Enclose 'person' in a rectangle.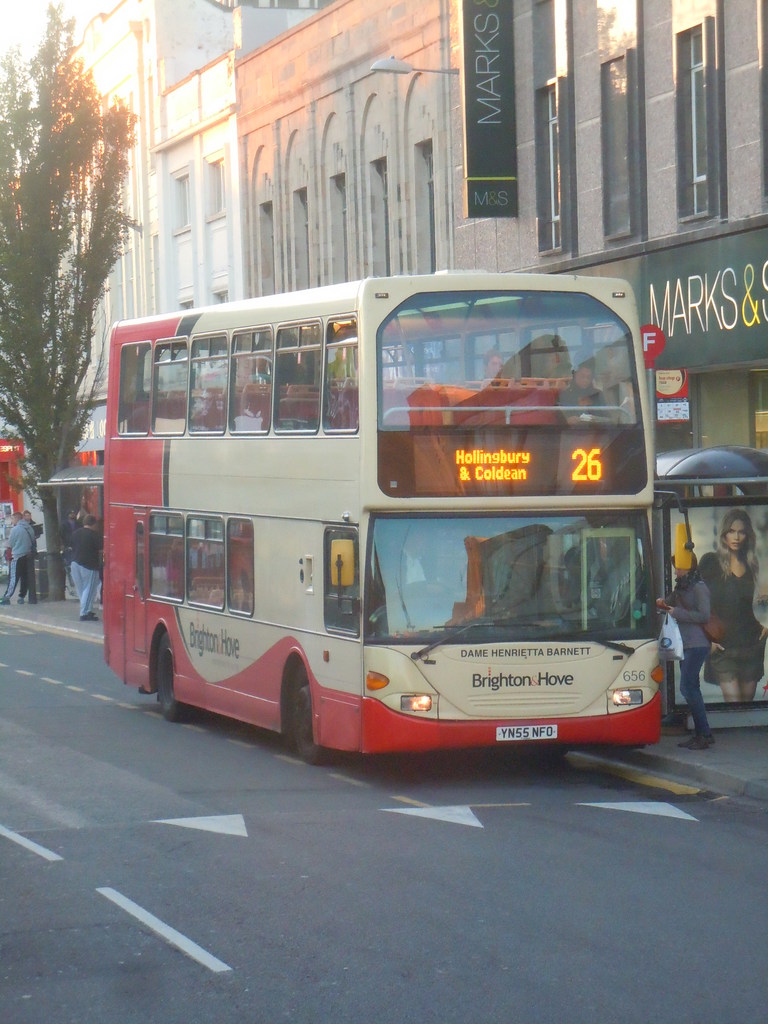
660 555 716 746.
